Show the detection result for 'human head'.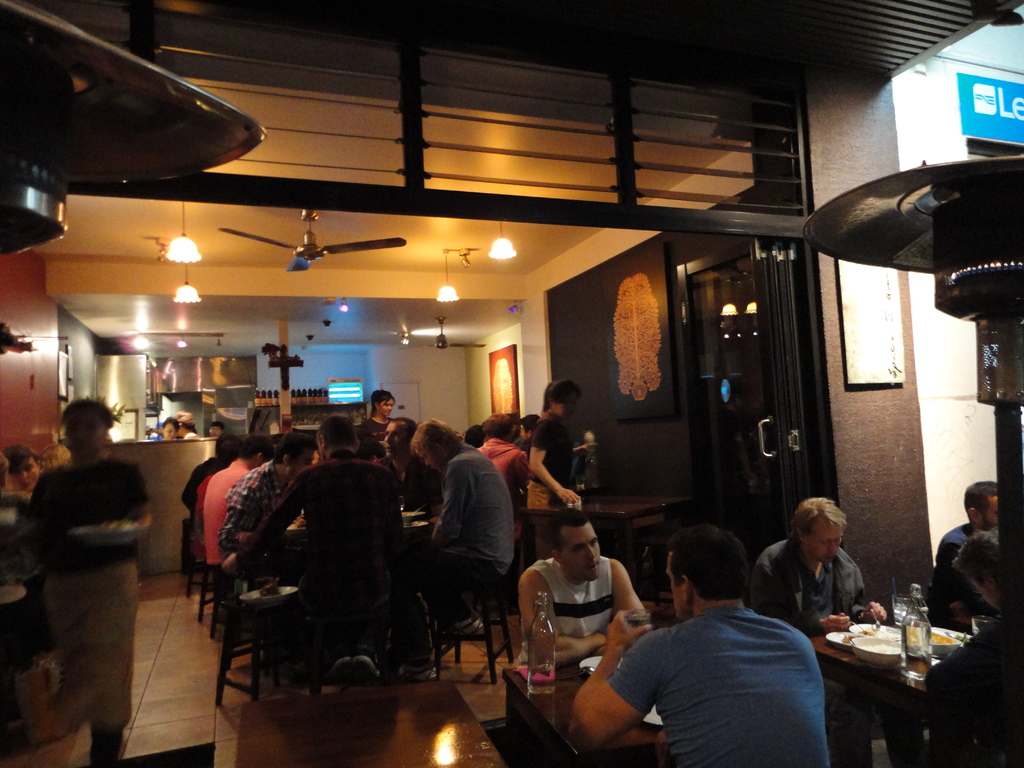
locate(544, 509, 599, 582).
